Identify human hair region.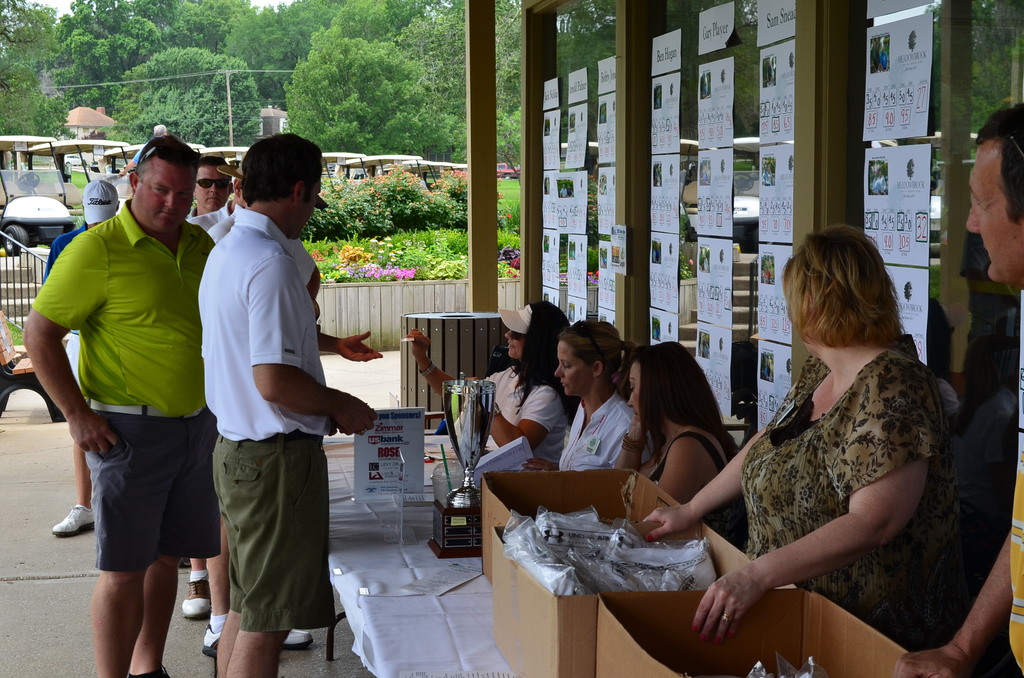
Region: 143 129 197 172.
